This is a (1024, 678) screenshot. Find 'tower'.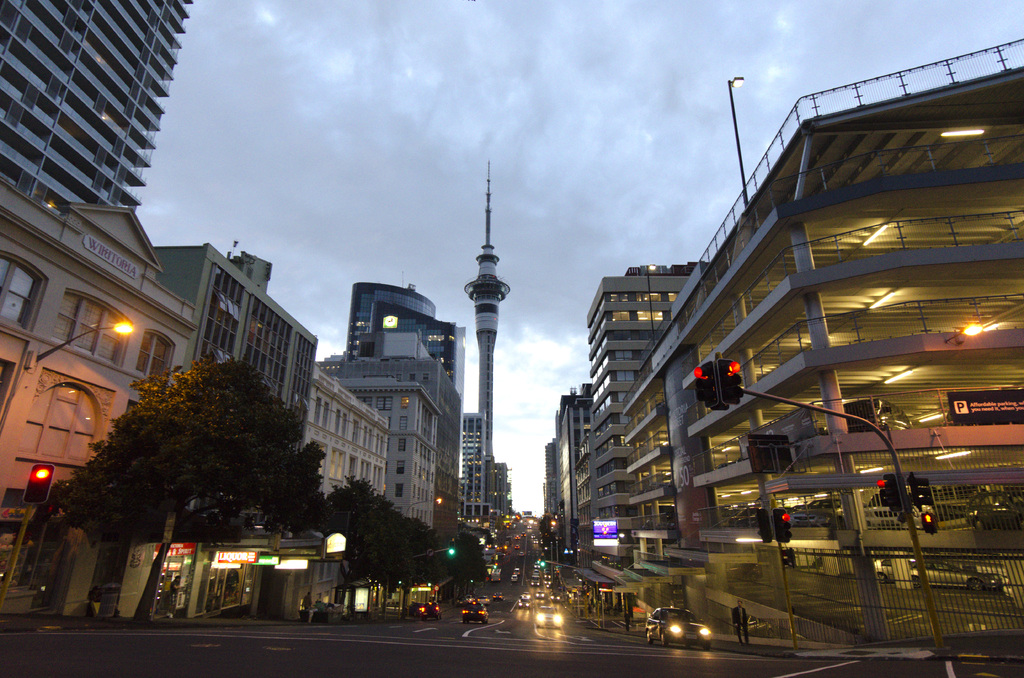
Bounding box: 468,187,504,508.
